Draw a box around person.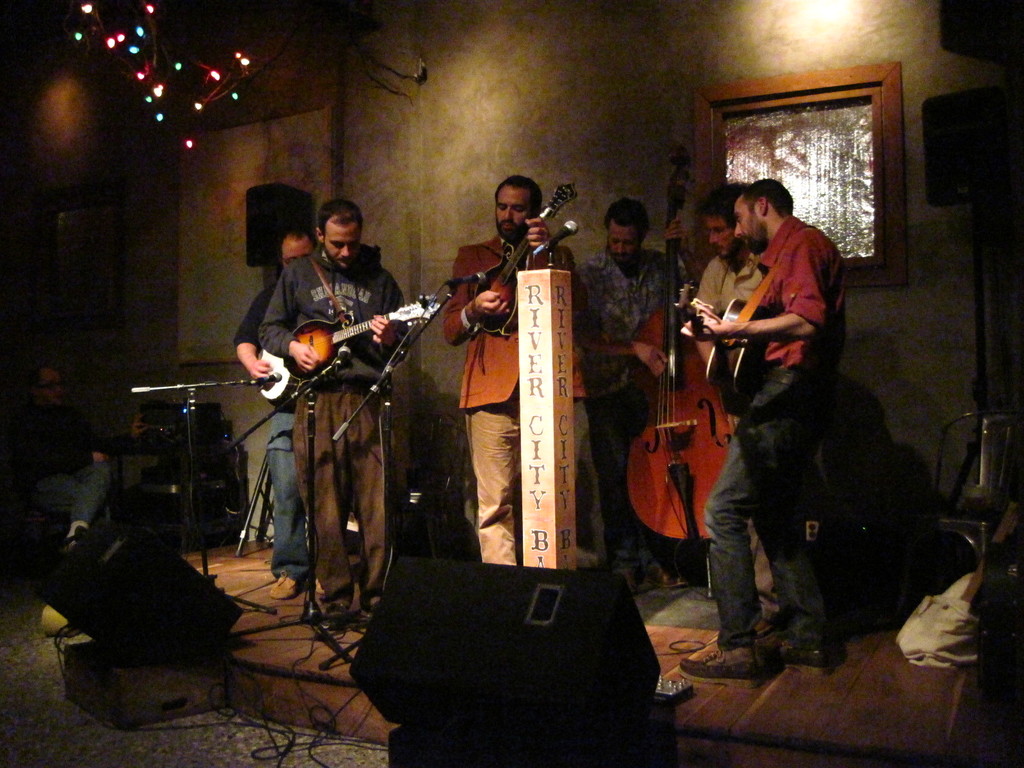
<bbox>694, 182, 780, 636</bbox>.
